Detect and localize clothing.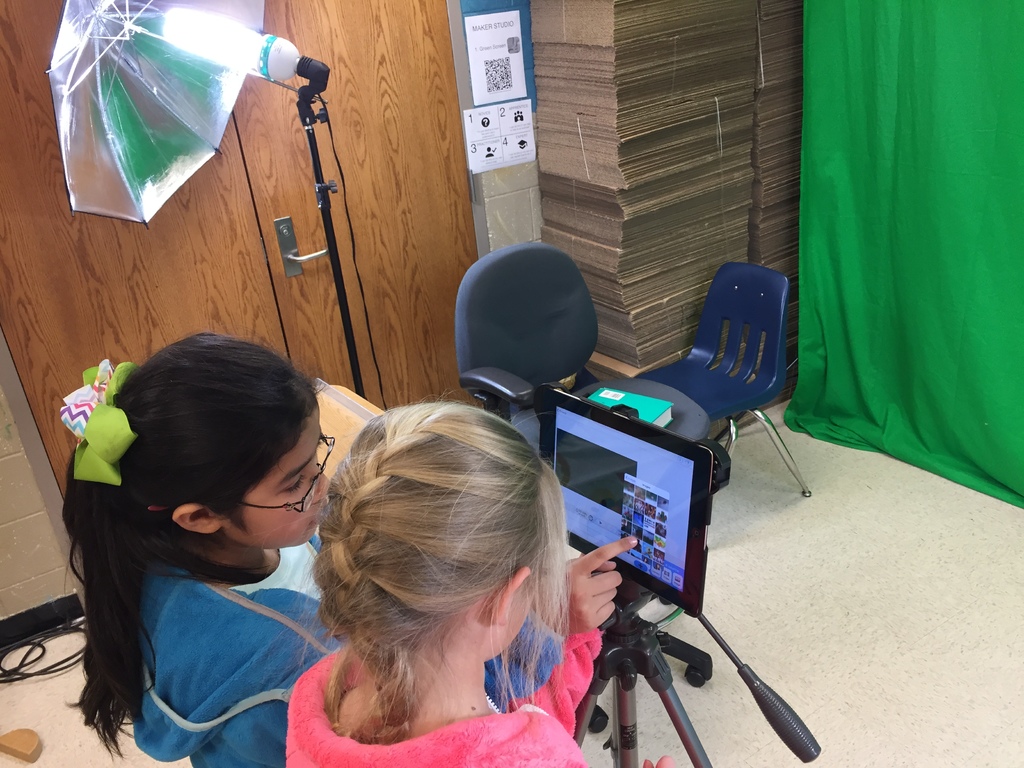
Localized at region(284, 625, 604, 767).
